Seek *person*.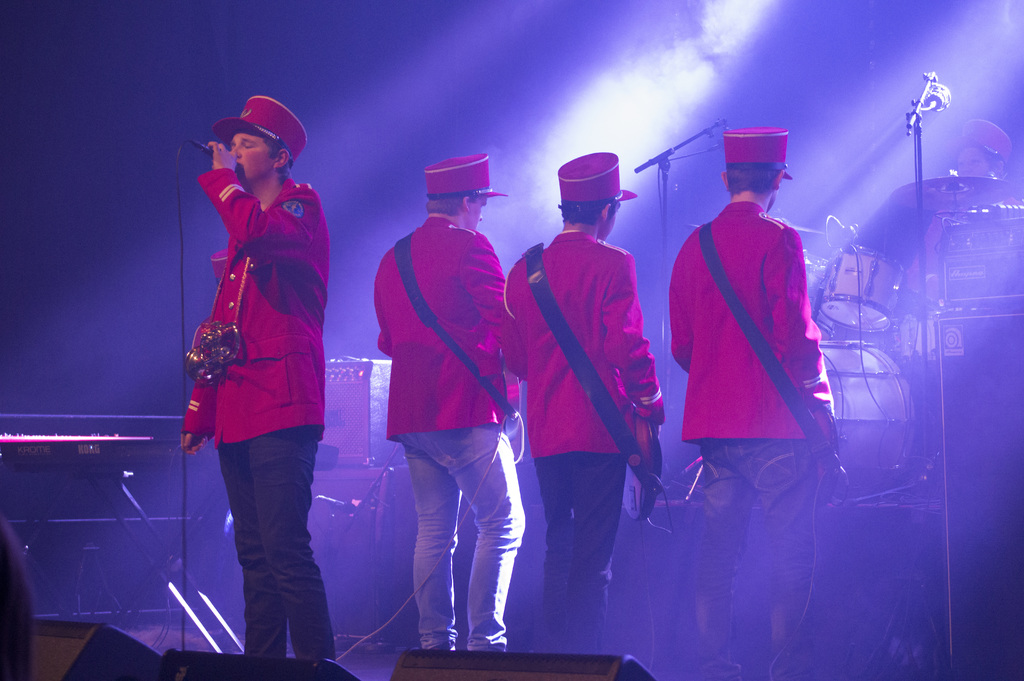
(x1=506, y1=151, x2=660, y2=653).
